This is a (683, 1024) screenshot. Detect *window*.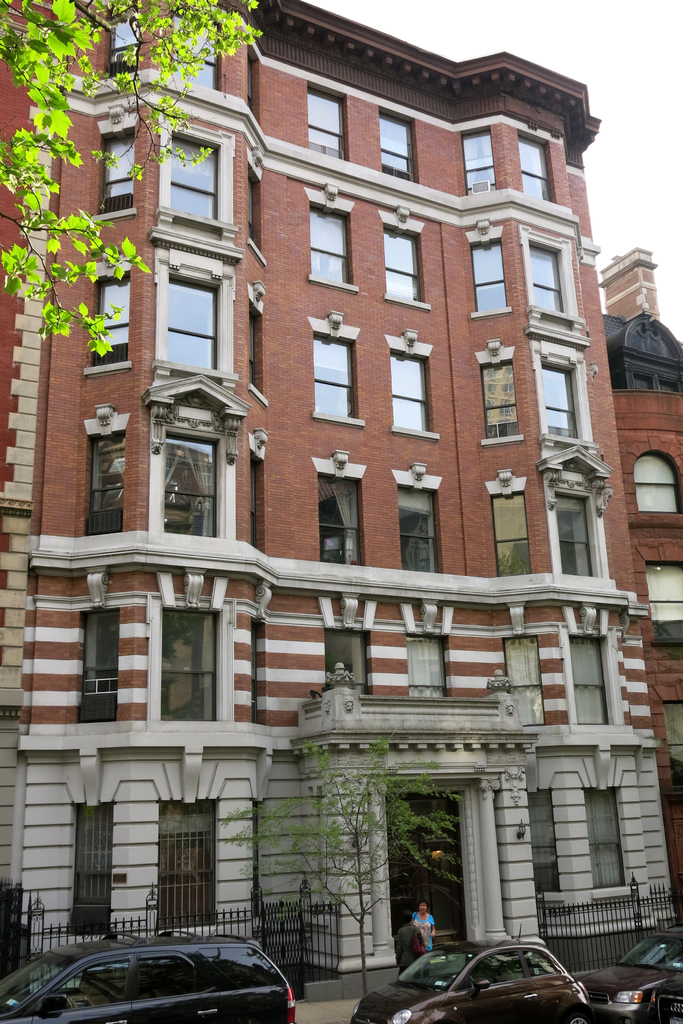
[left=167, top=433, right=220, bottom=545].
